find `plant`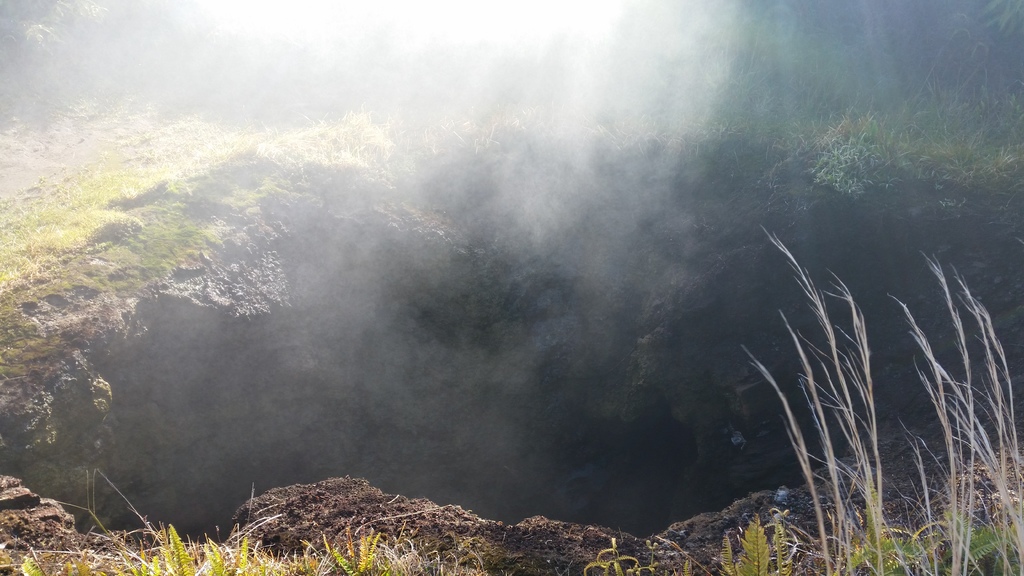
(x1=711, y1=508, x2=804, y2=575)
